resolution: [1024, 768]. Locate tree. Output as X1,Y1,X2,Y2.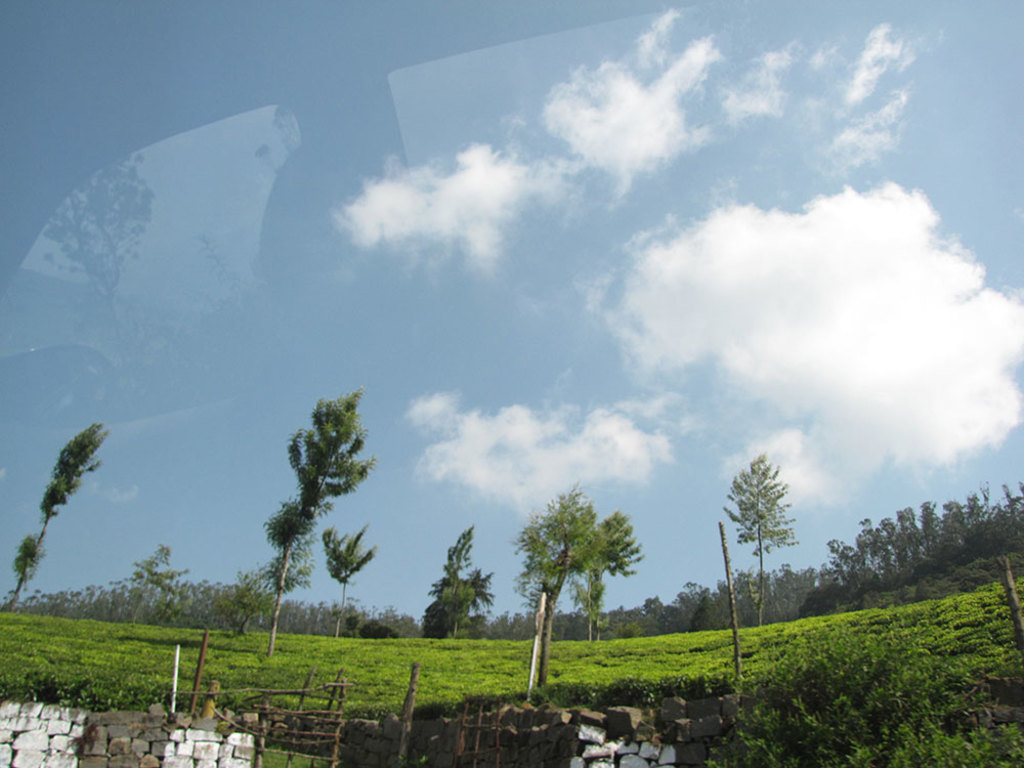
420,523,496,640.
